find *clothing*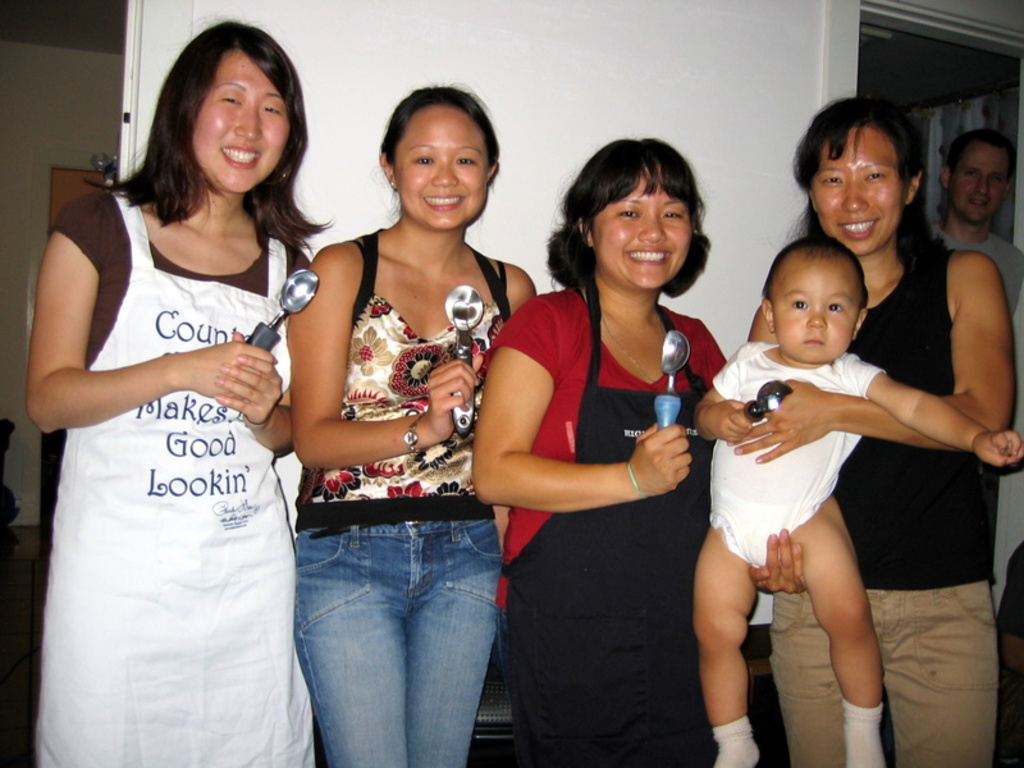
x1=484 y1=283 x2=726 y2=767
